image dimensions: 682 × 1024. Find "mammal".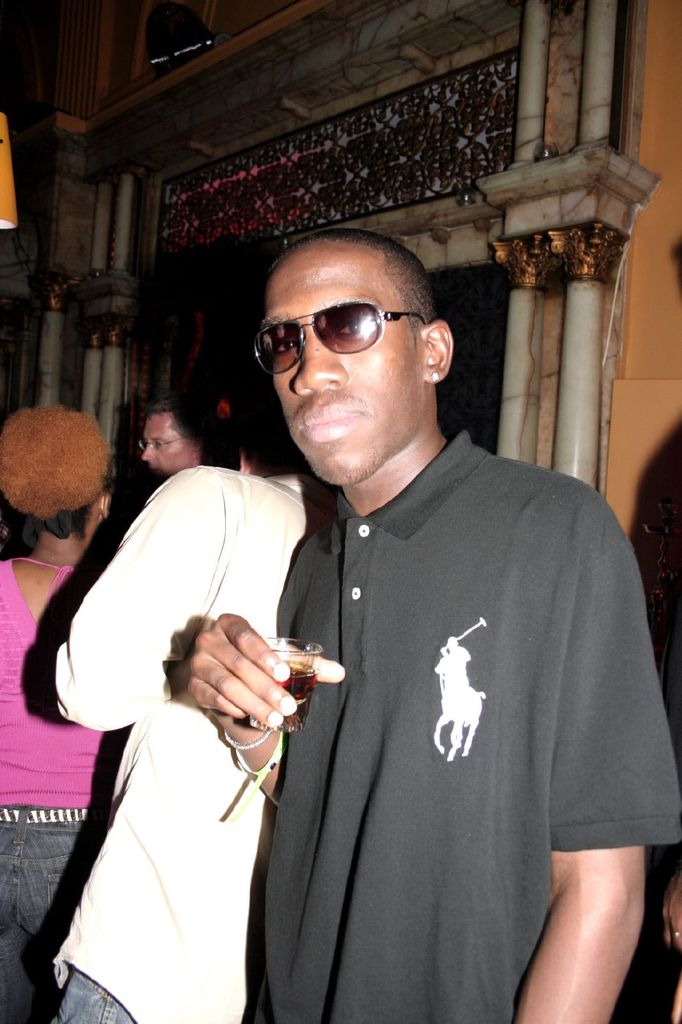
{"left": 48, "top": 424, "right": 338, "bottom": 1023}.
